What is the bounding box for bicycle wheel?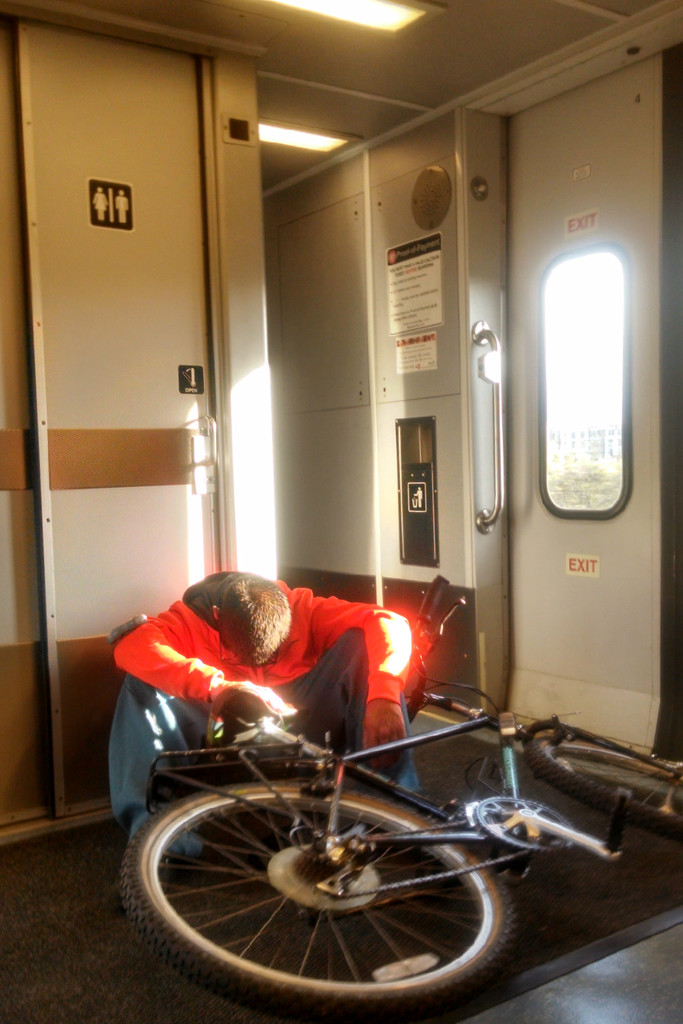
detection(147, 756, 538, 1000).
